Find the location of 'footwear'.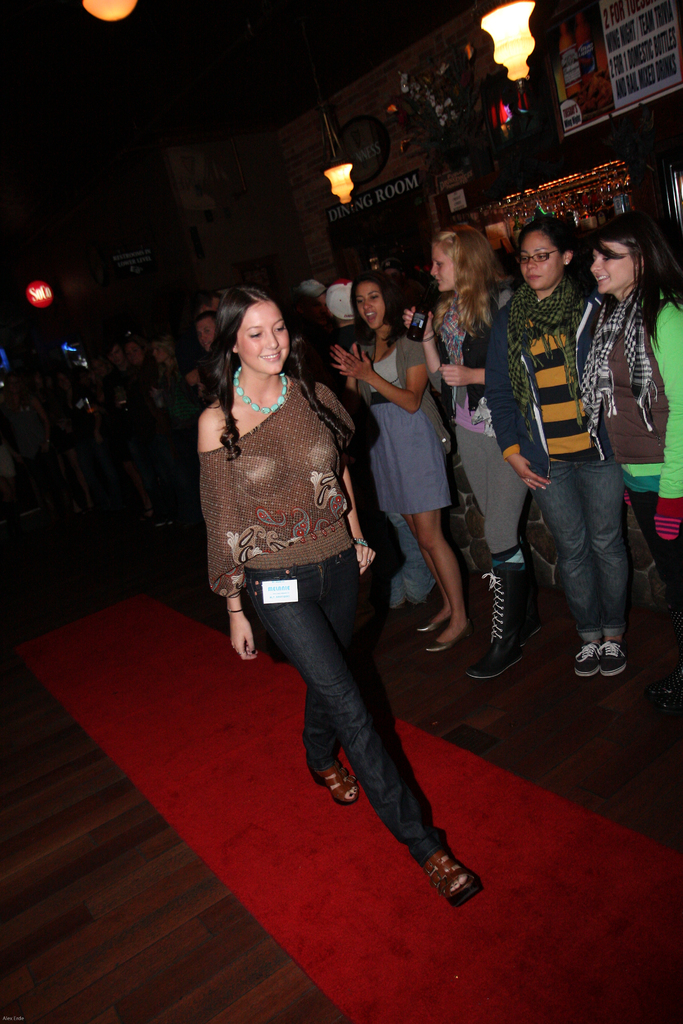
Location: rect(425, 634, 458, 646).
